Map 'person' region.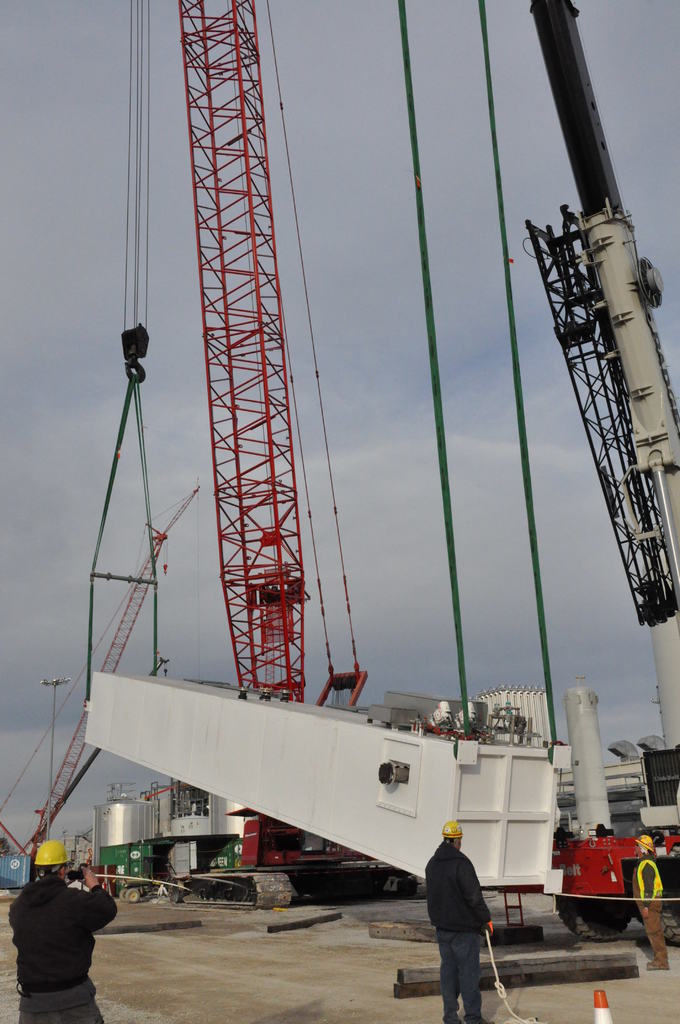
Mapped to bbox=[0, 840, 112, 1022].
